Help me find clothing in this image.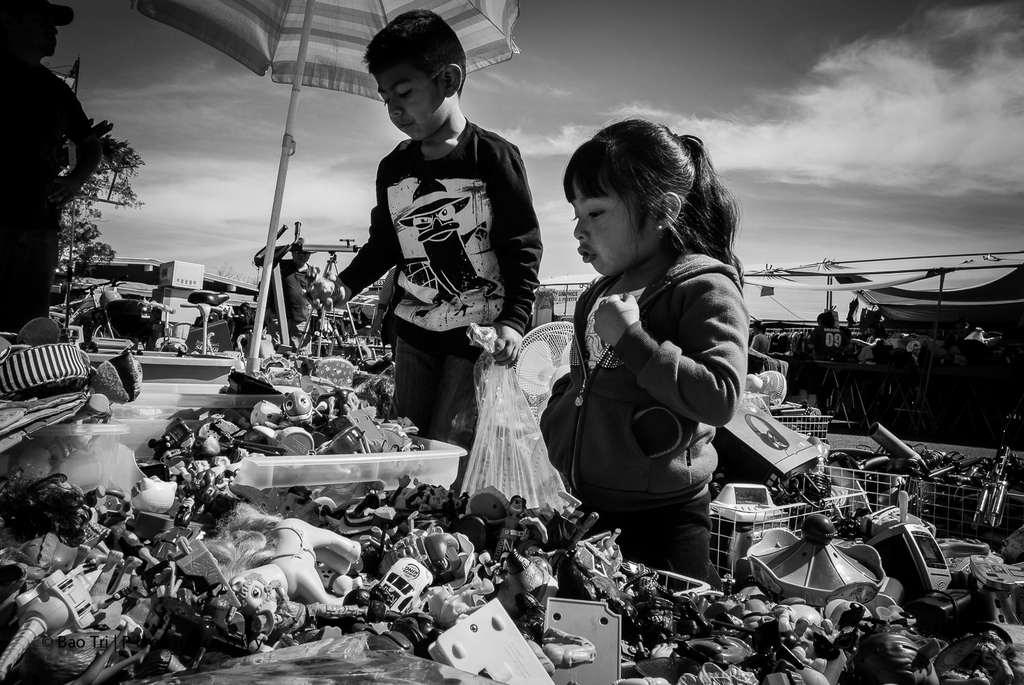
Found it: bbox=[341, 113, 539, 443].
